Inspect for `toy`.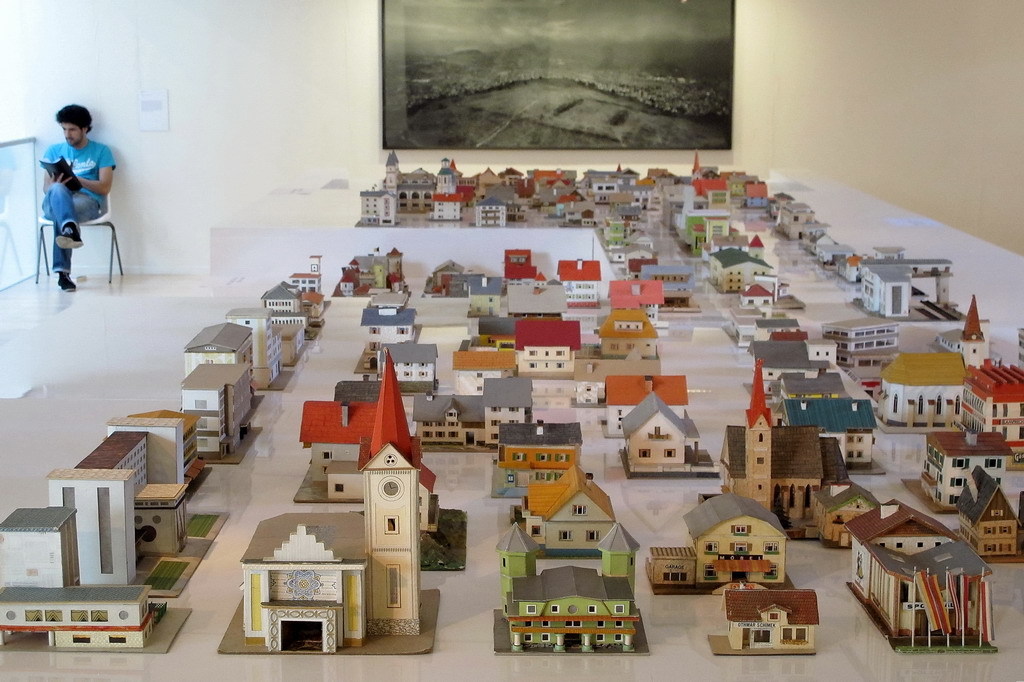
Inspection: BBox(636, 494, 795, 595).
